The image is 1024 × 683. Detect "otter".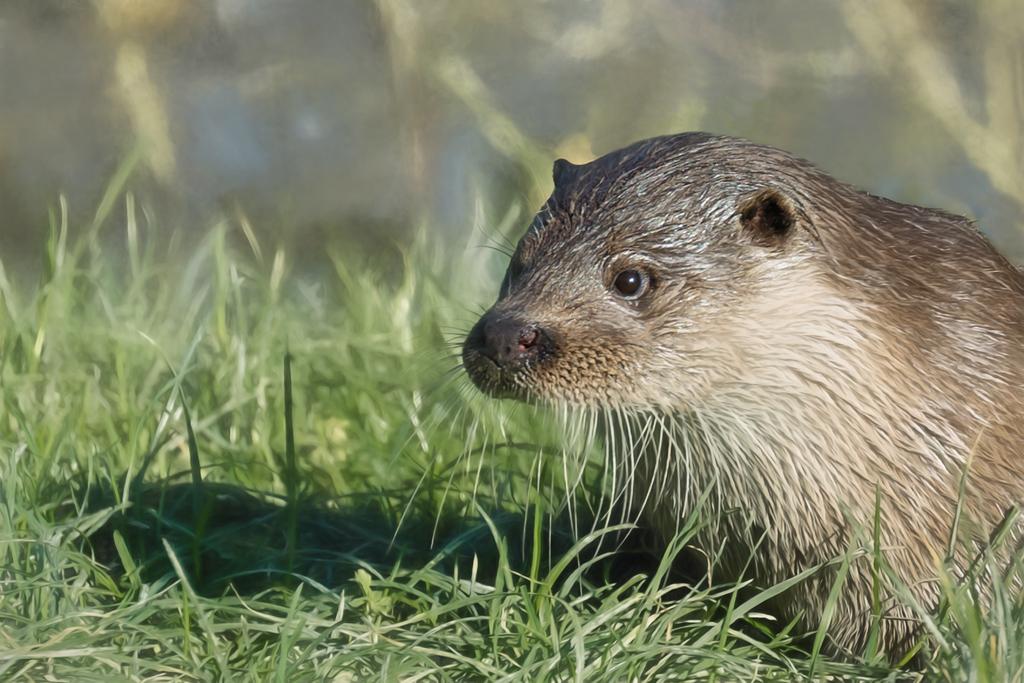
Detection: select_region(392, 129, 1023, 670).
